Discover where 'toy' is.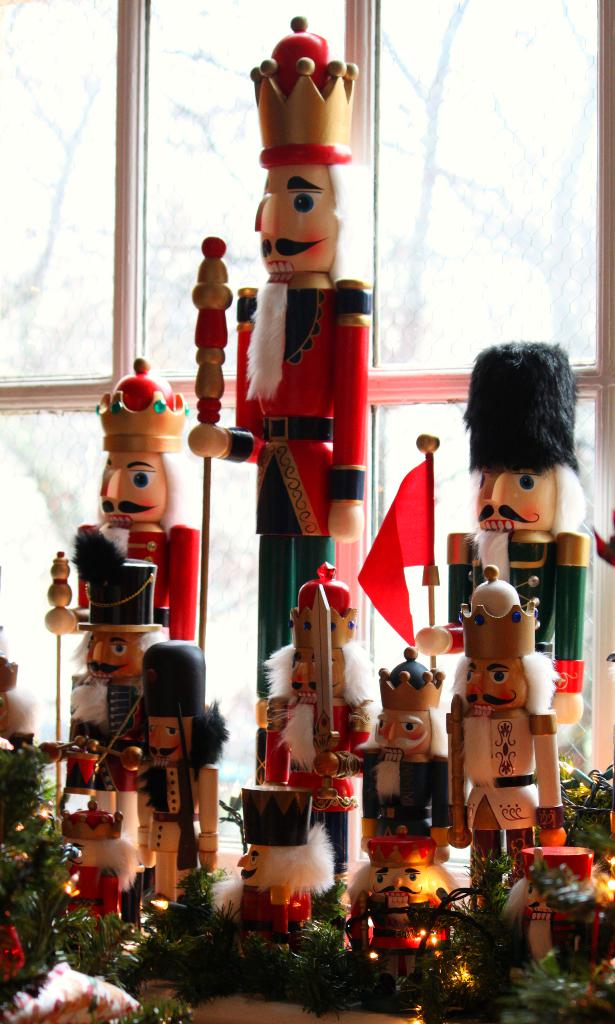
Discovered at detection(46, 354, 207, 643).
